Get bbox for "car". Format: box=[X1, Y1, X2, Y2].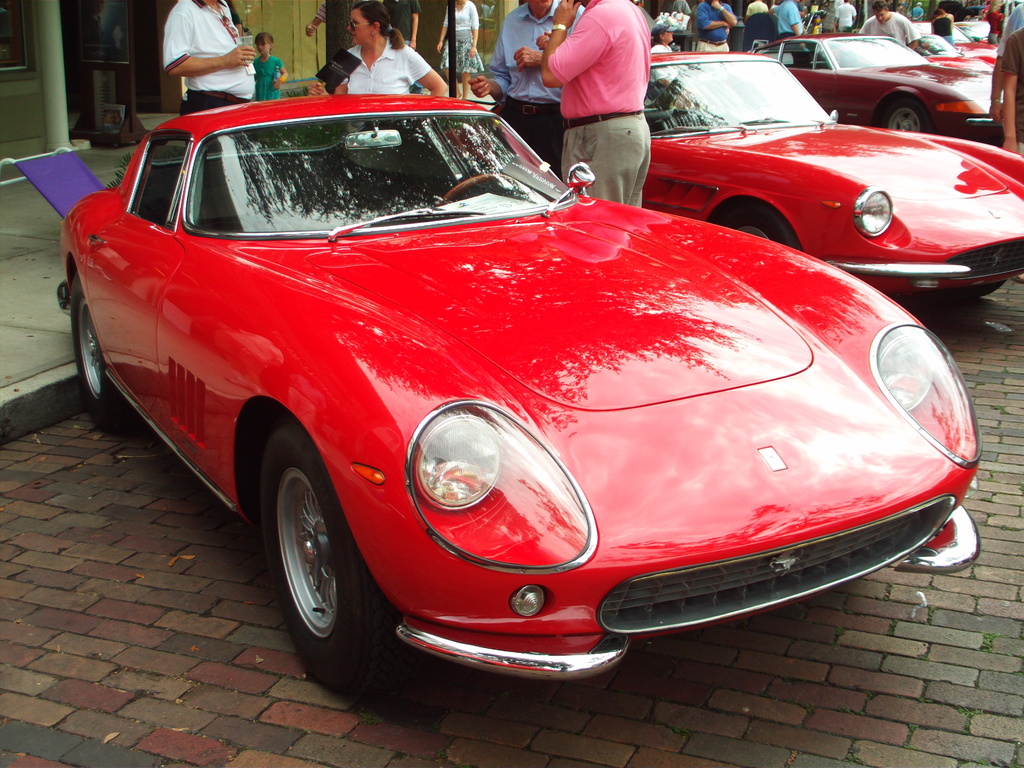
box=[52, 93, 983, 700].
